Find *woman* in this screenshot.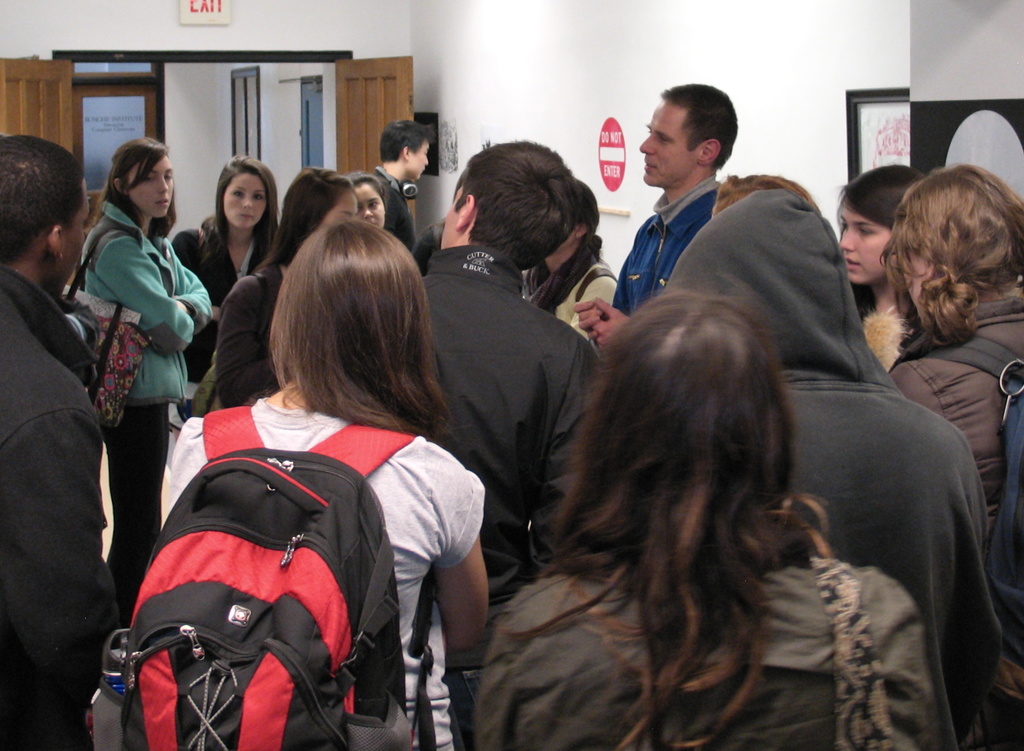
The bounding box for *woman* is detection(342, 171, 394, 234).
